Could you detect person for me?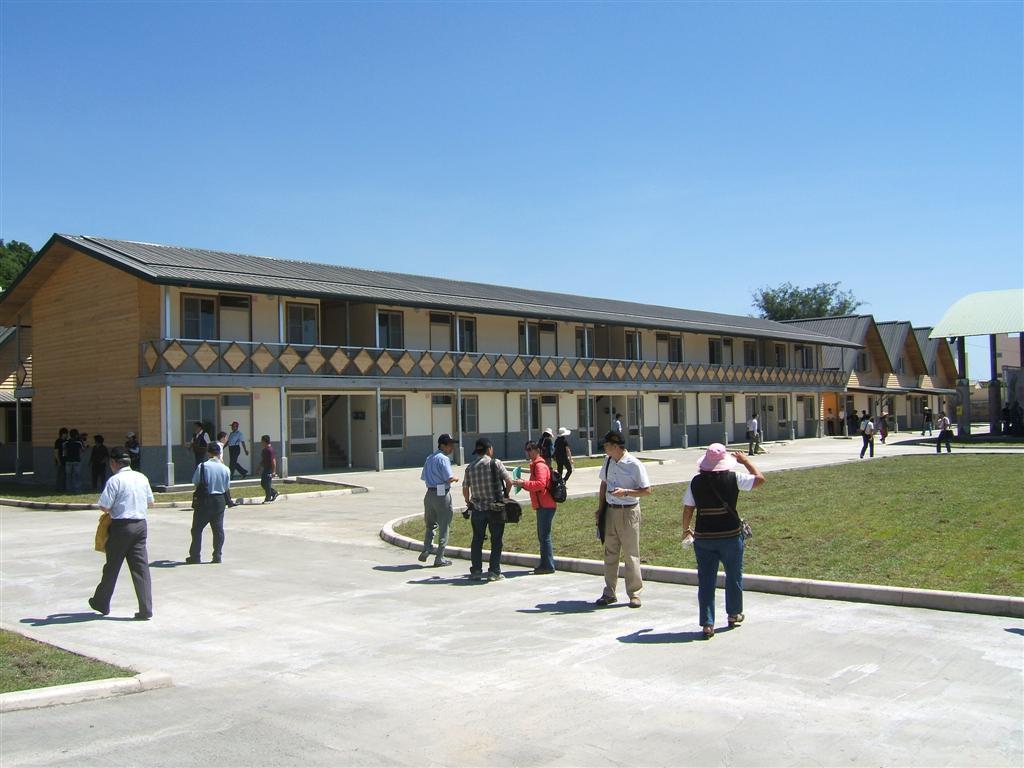
Detection result: {"x1": 81, "y1": 443, "x2": 156, "y2": 622}.
